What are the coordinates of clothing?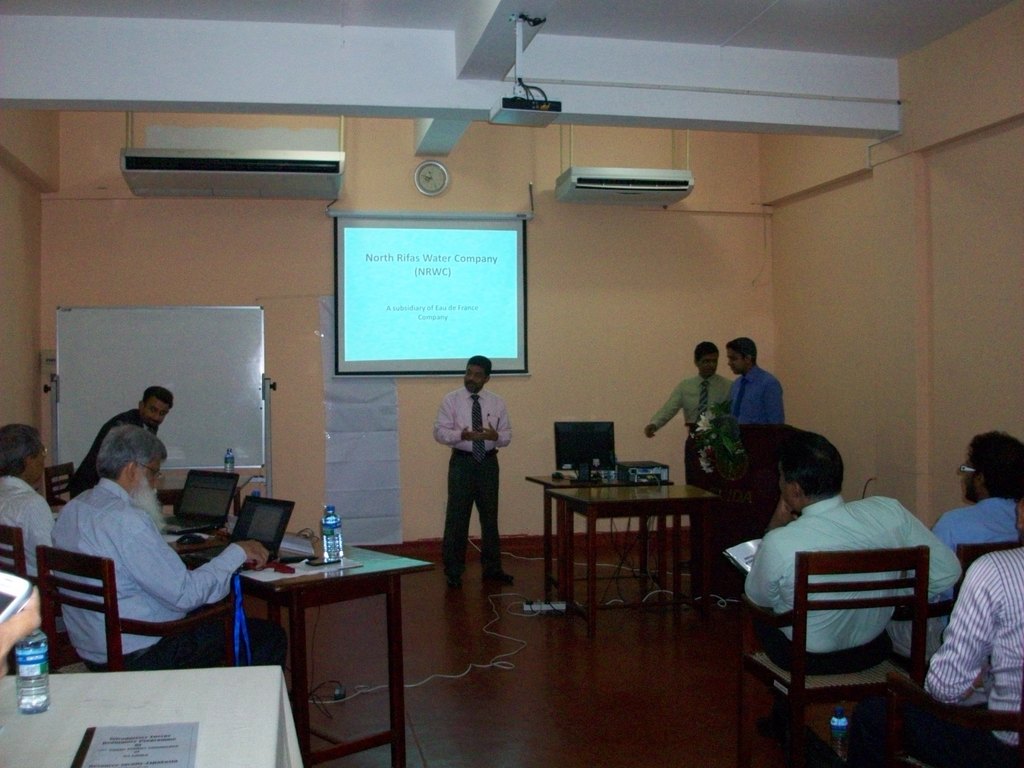
{"x1": 733, "y1": 493, "x2": 975, "y2": 683}.
